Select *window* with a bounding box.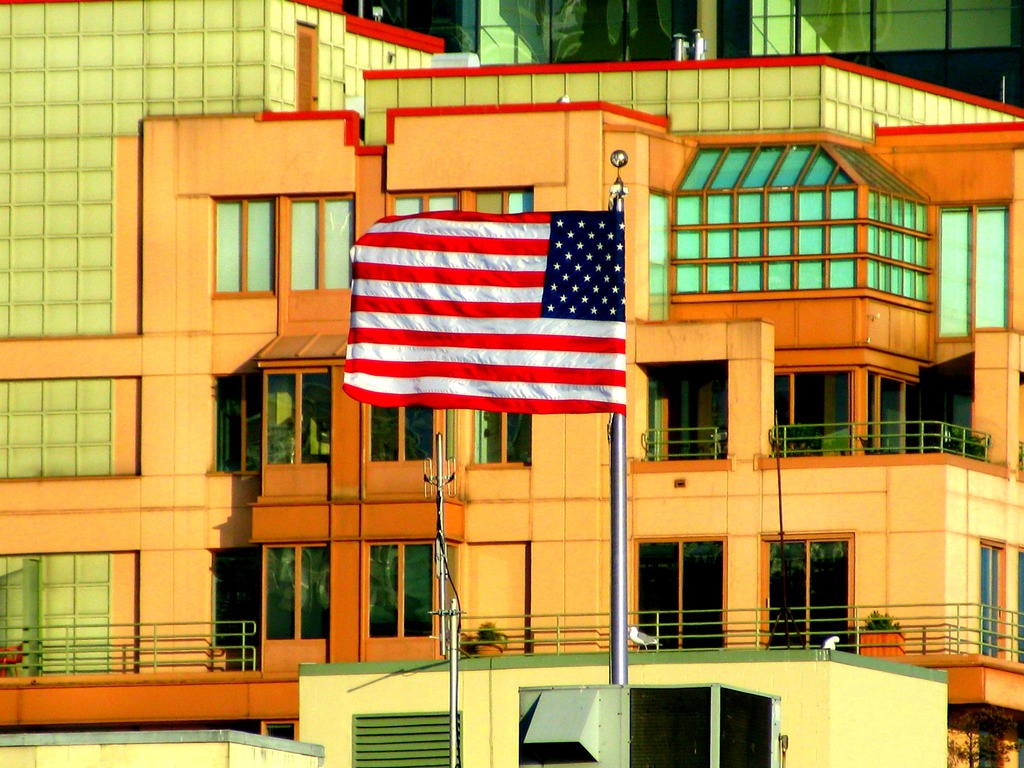
bbox=[280, 189, 351, 334].
